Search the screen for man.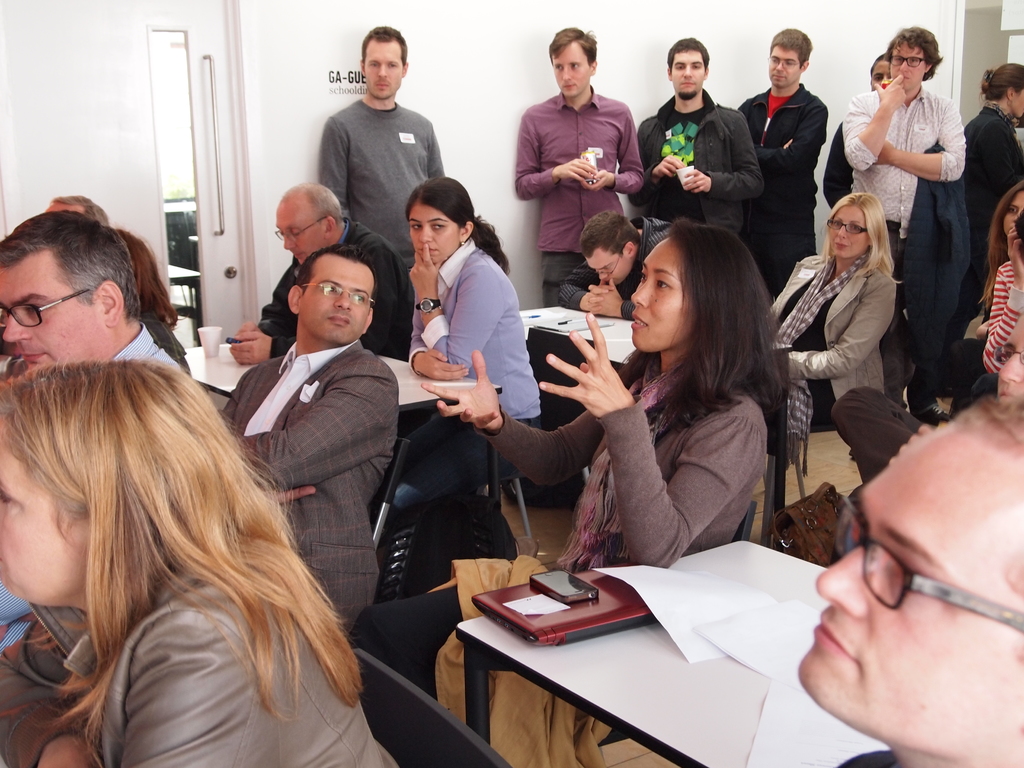
Found at x1=529 y1=212 x2=673 y2=515.
